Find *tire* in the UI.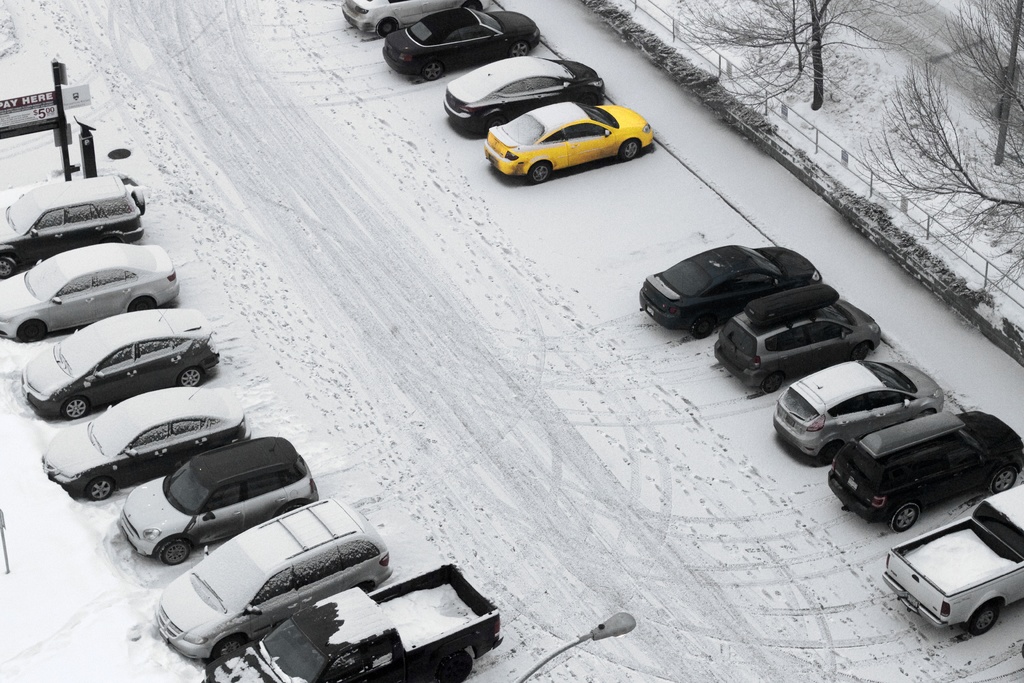
UI element at (623, 140, 642, 164).
